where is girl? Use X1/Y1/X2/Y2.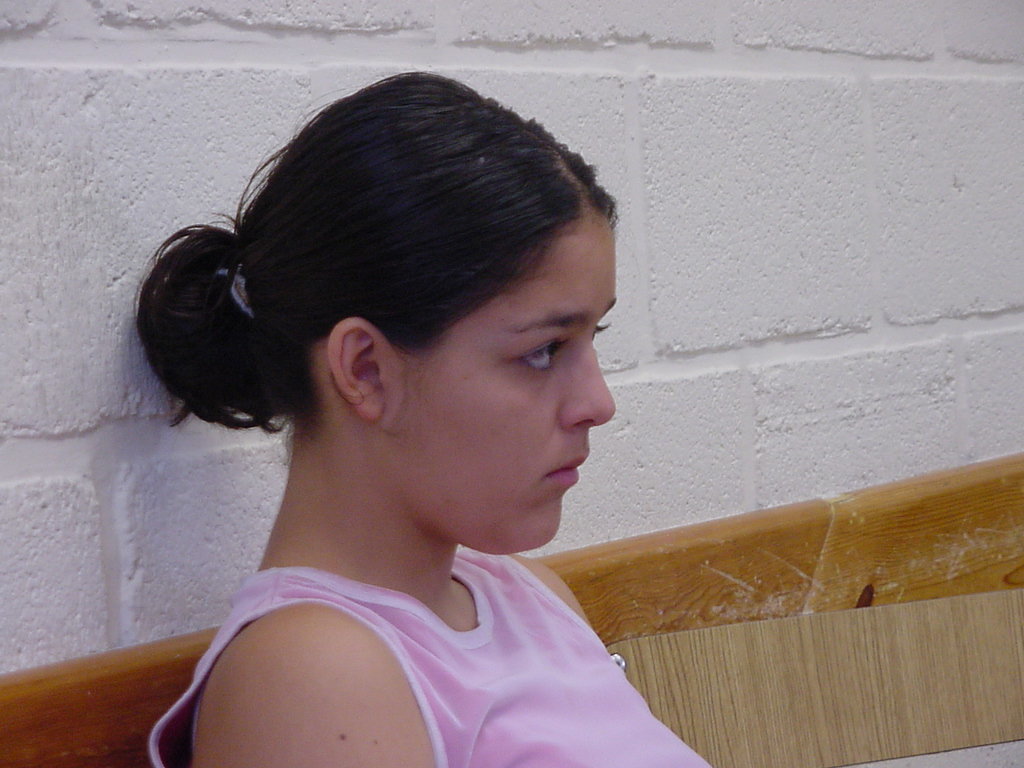
126/66/712/767.
